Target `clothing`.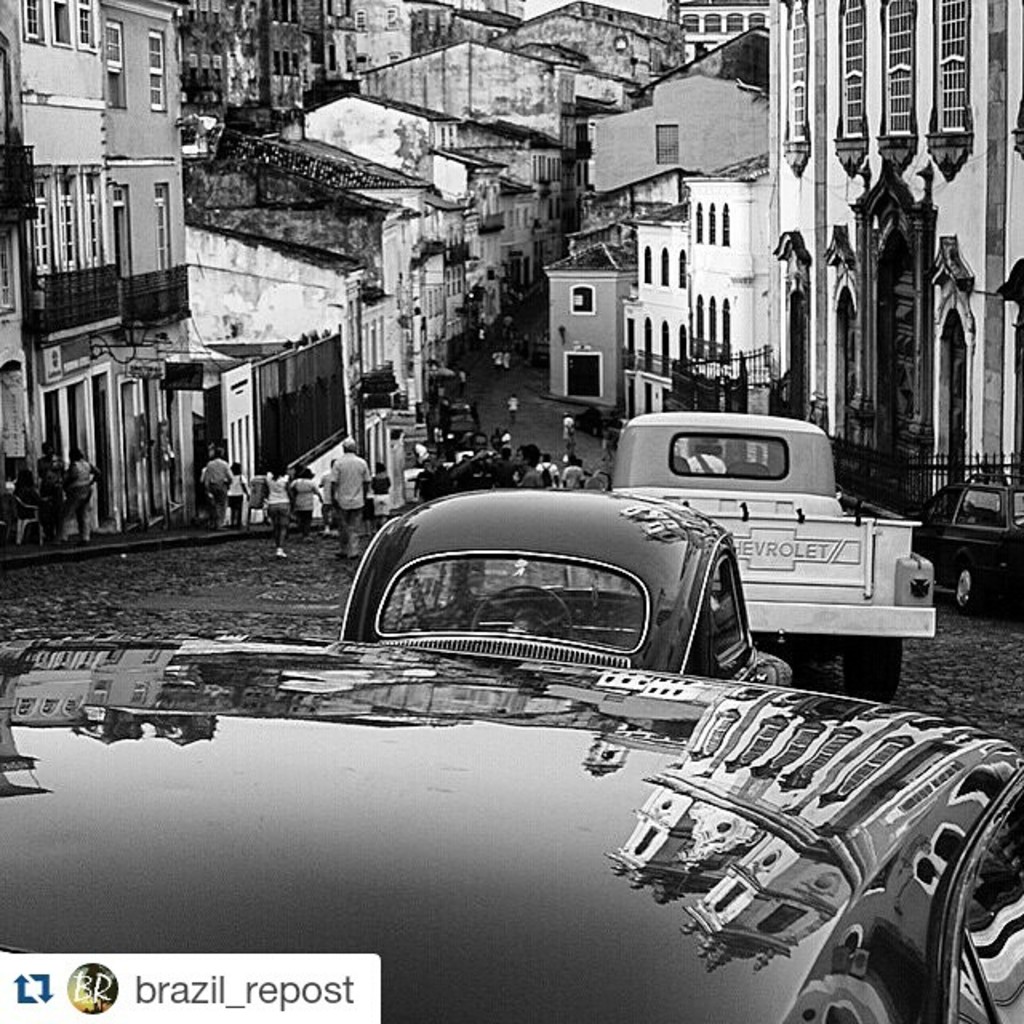
Target region: 195:461:227:526.
